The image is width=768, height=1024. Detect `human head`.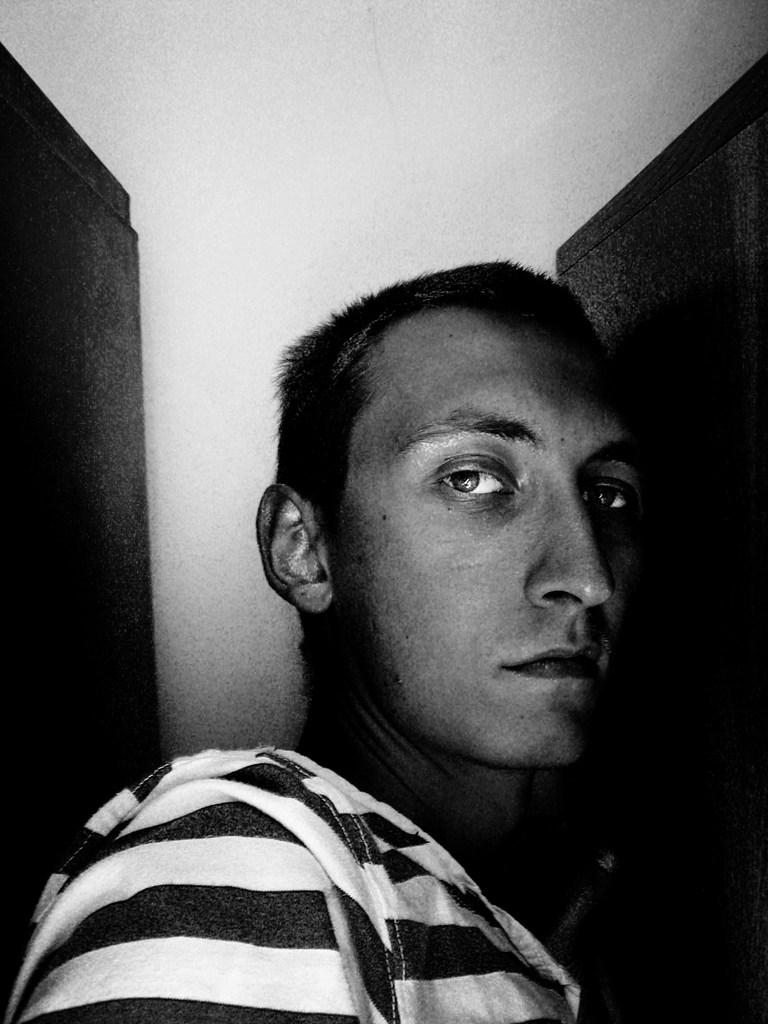
Detection: {"left": 262, "top": 258, "right": 653, "bottom": 799}.
